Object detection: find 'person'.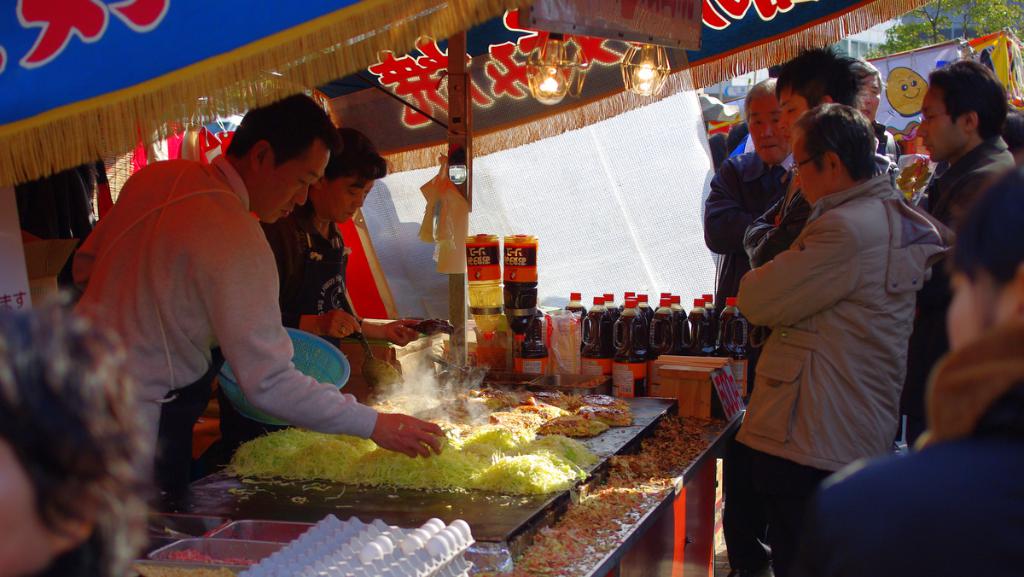
select_region(260, 123, 415, 358).
